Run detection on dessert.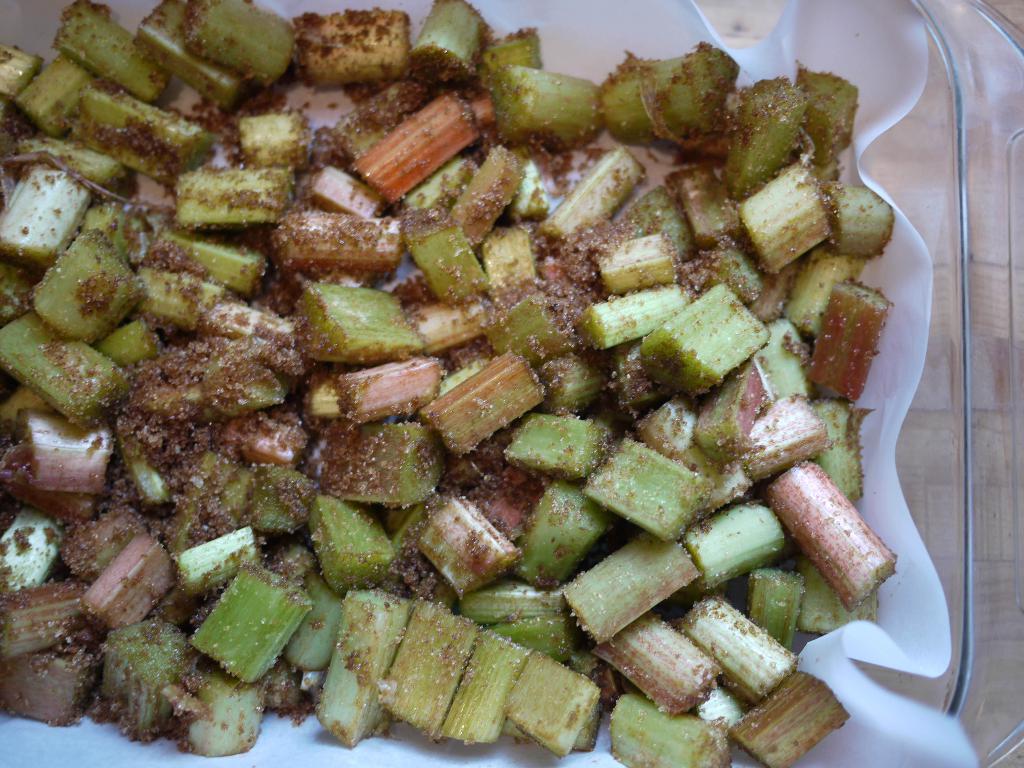
Result: (left=550, top=145, right=636, bottom=236).
